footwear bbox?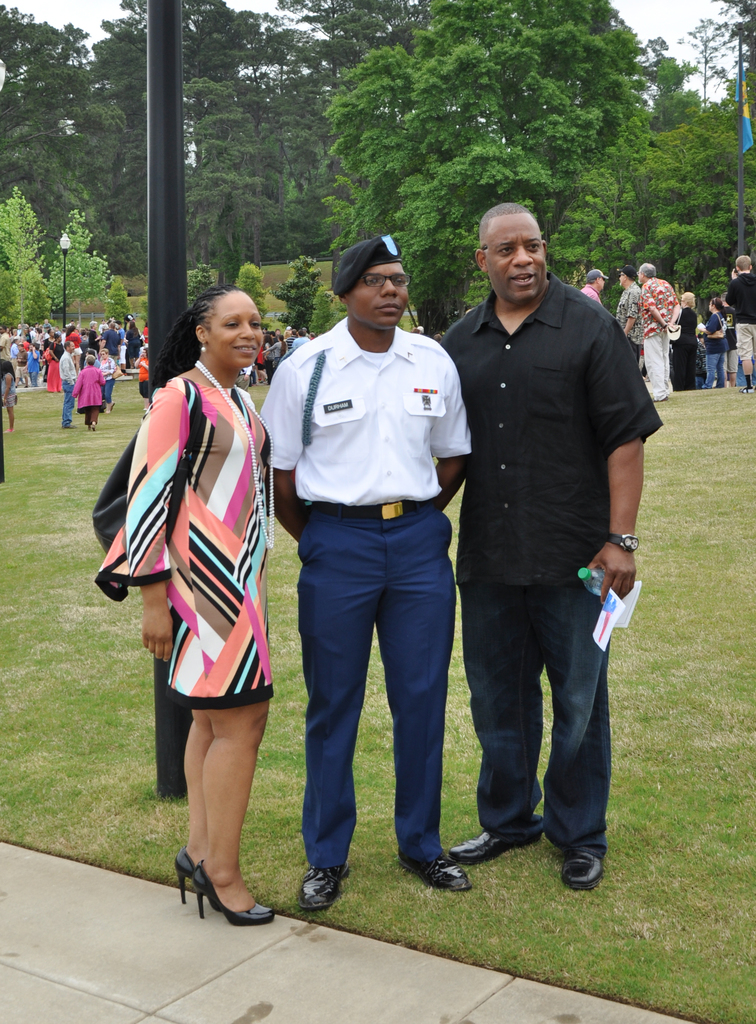
pyautogui.locateOnScreen(448, 821, 541, 865)
